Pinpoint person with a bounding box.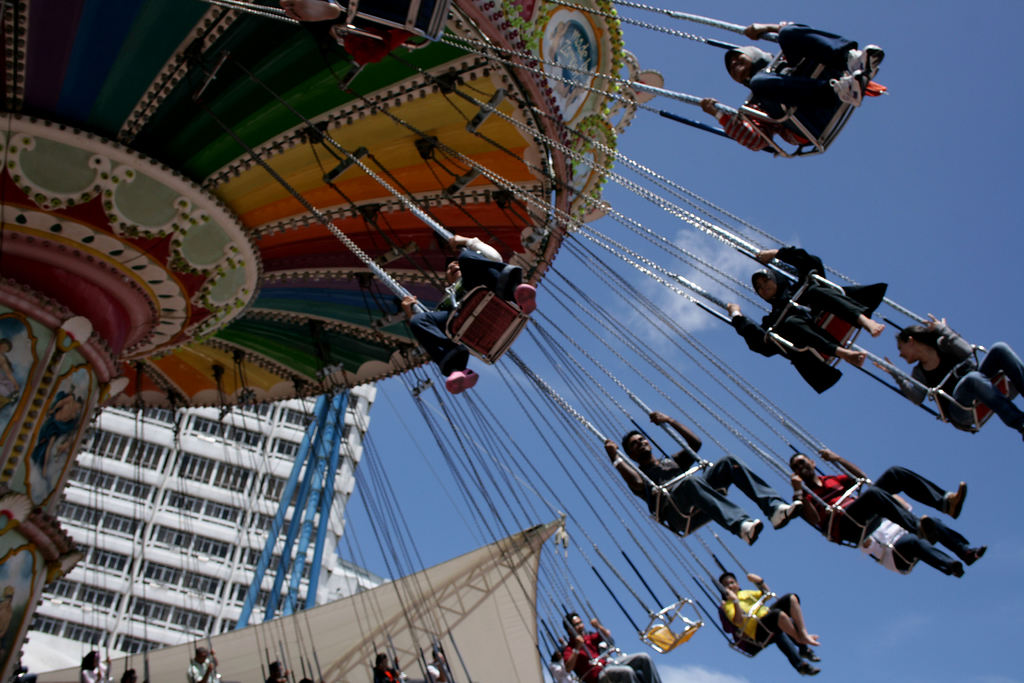
pyautogui.locateOnScreen(697, 24, 873, 149).
